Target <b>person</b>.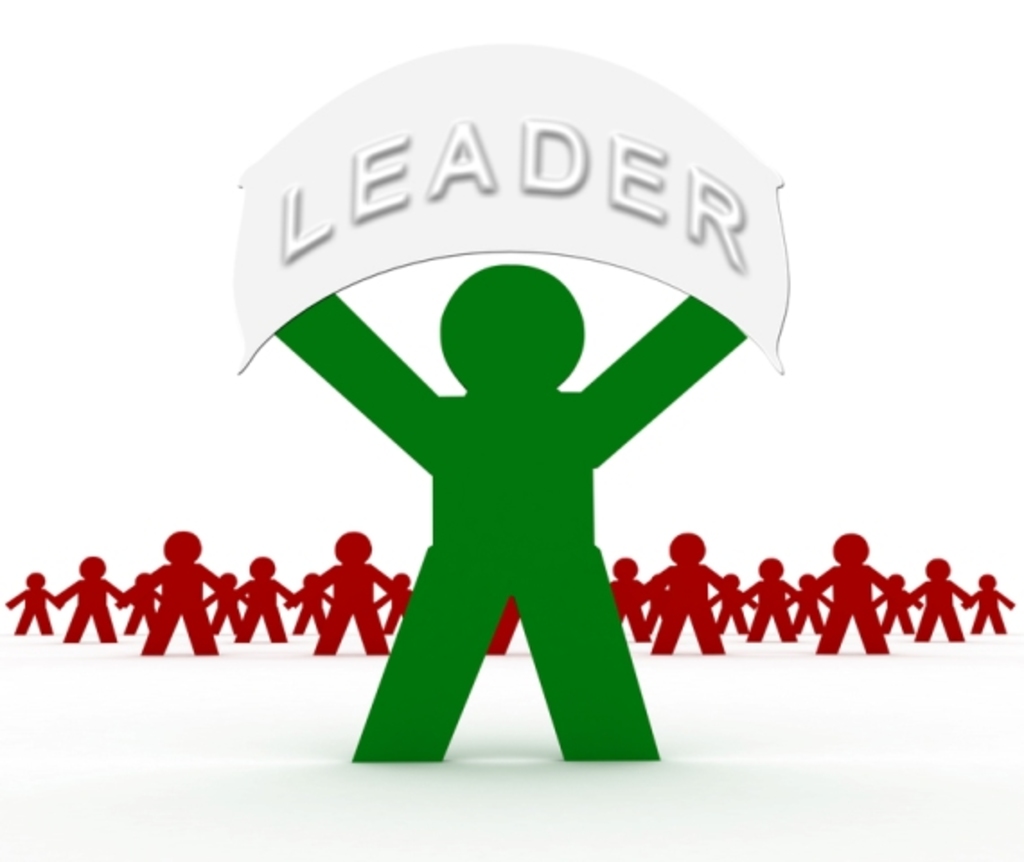
Target region: (x1=119, y1=575, x2=165, y2=639).
